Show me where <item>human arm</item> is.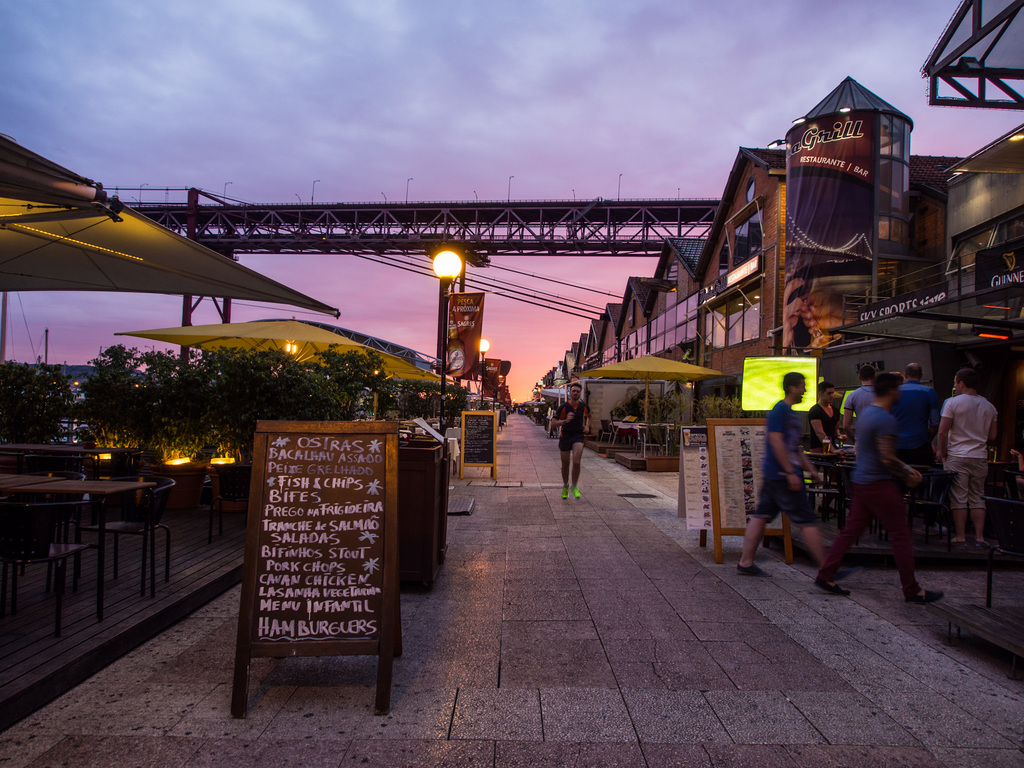
<item>human arm</item> is at rect(876, 412, 919, 488).
